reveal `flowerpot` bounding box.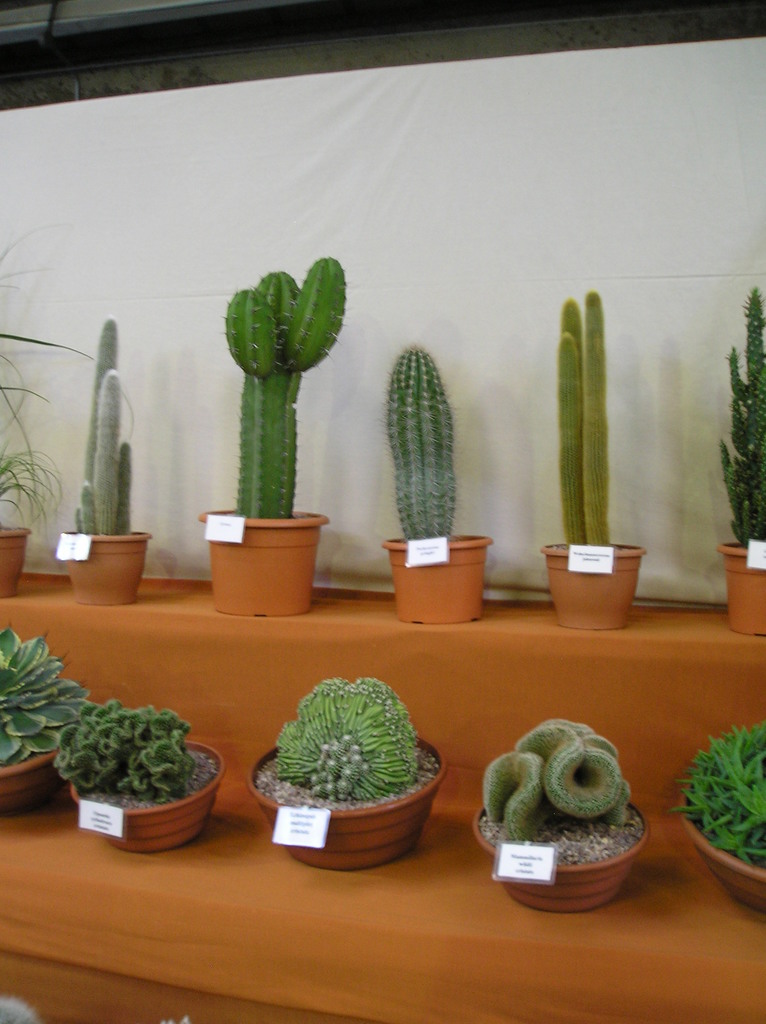
Revealed: [left=58, top=528, right=148, bottom=607].
